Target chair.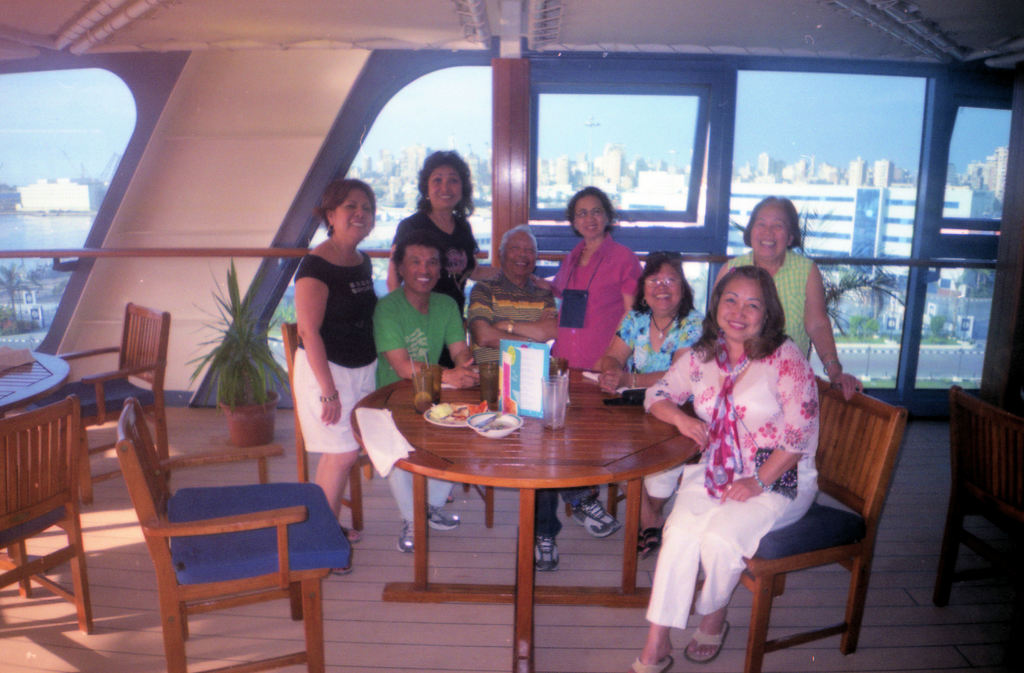
Target region: <region>459, 481, 497, 530</region>.
